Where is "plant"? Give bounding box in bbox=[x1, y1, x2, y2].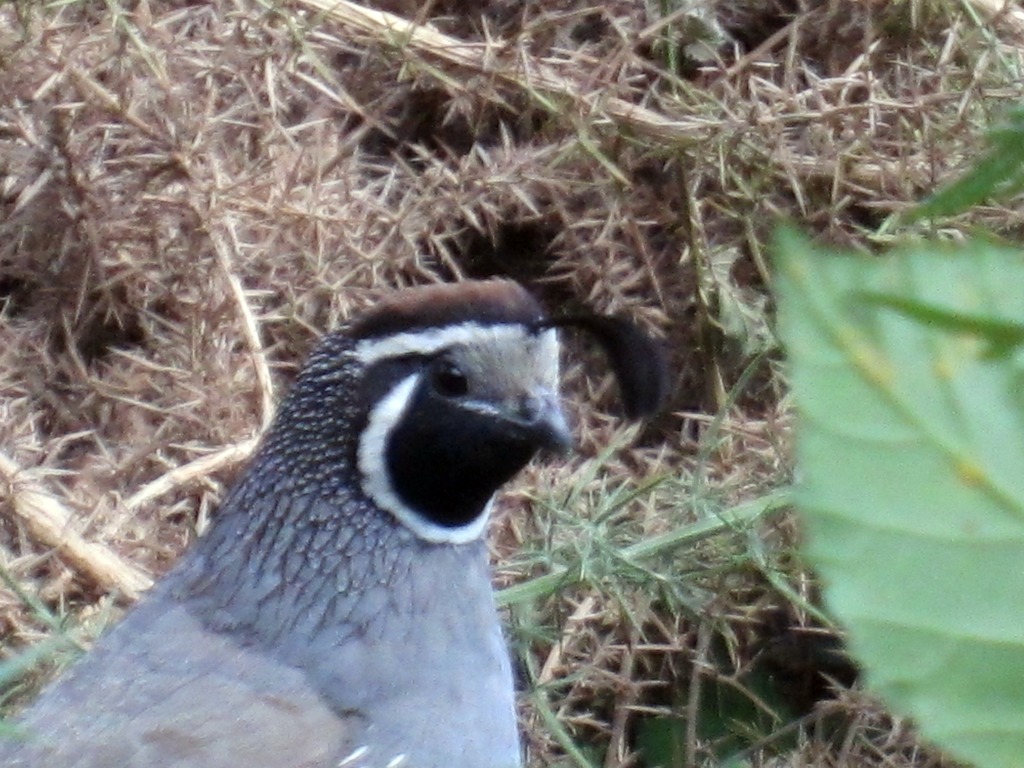
bbox=[685, 177, 1020, 742].
